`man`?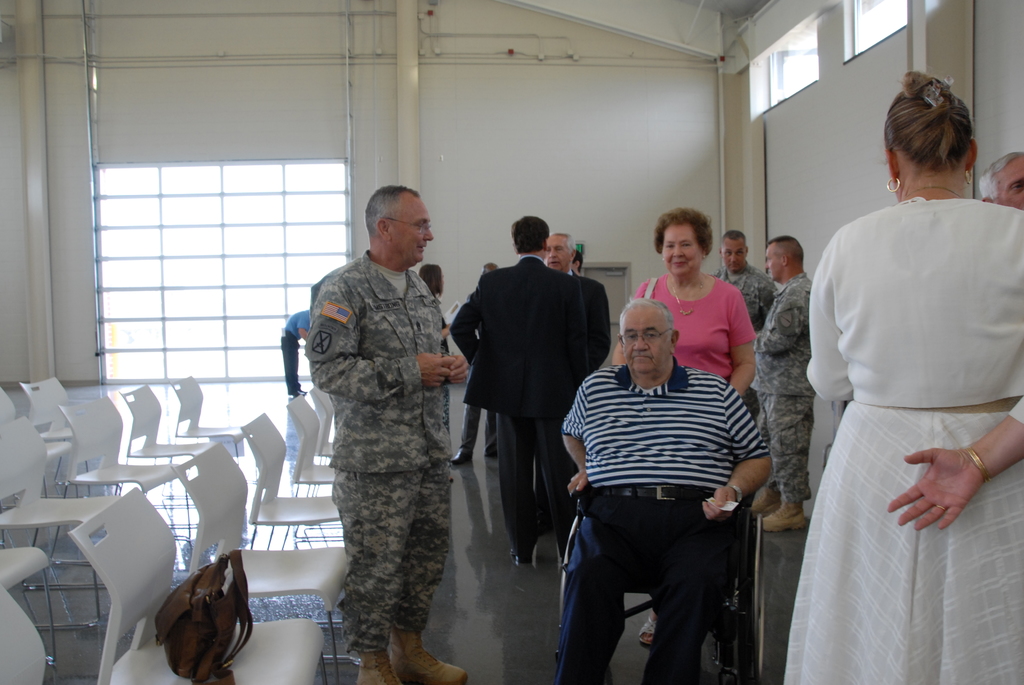
x1=545 y1=271 x2=785 y2=674
